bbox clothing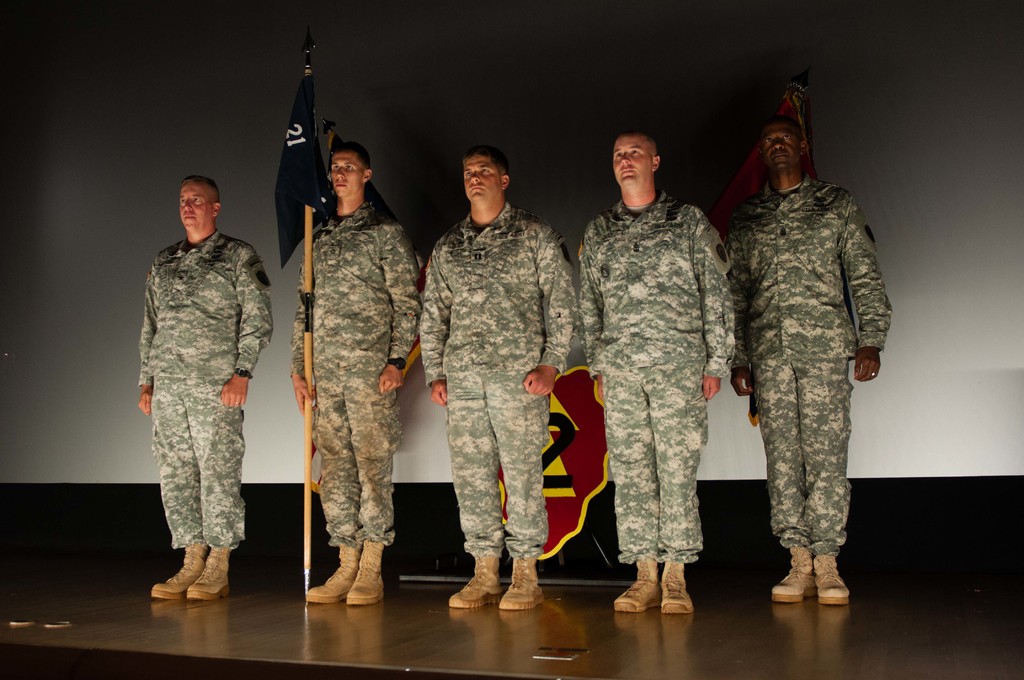
577,188,739,562
